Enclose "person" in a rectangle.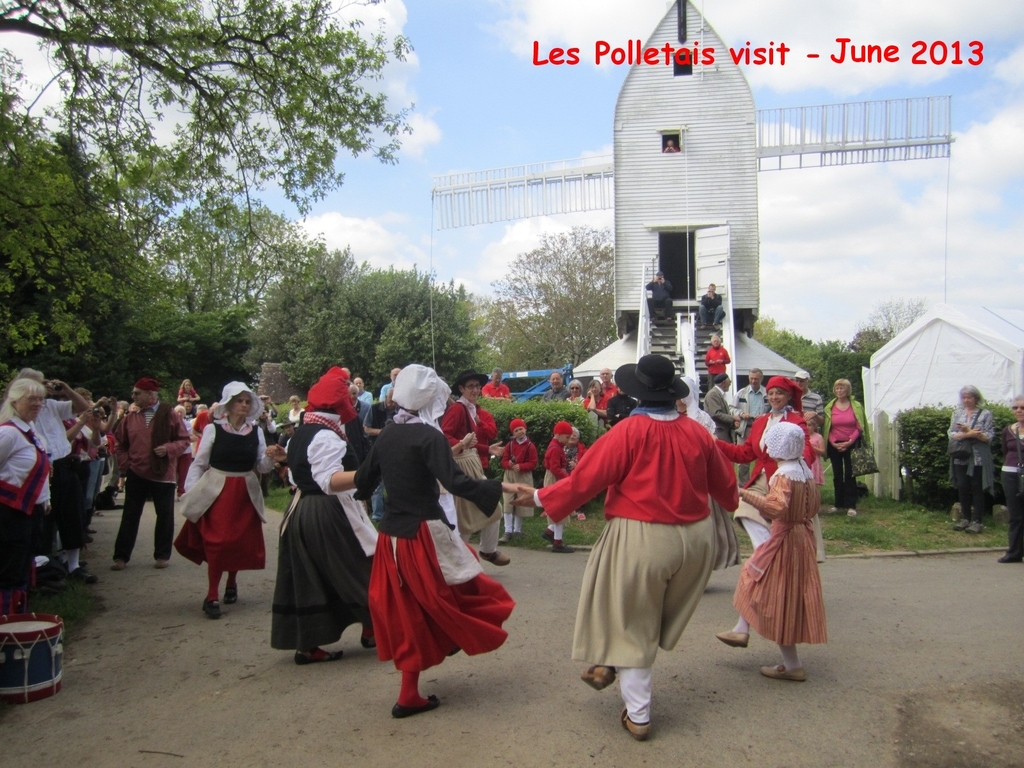
178 367 259 628.
